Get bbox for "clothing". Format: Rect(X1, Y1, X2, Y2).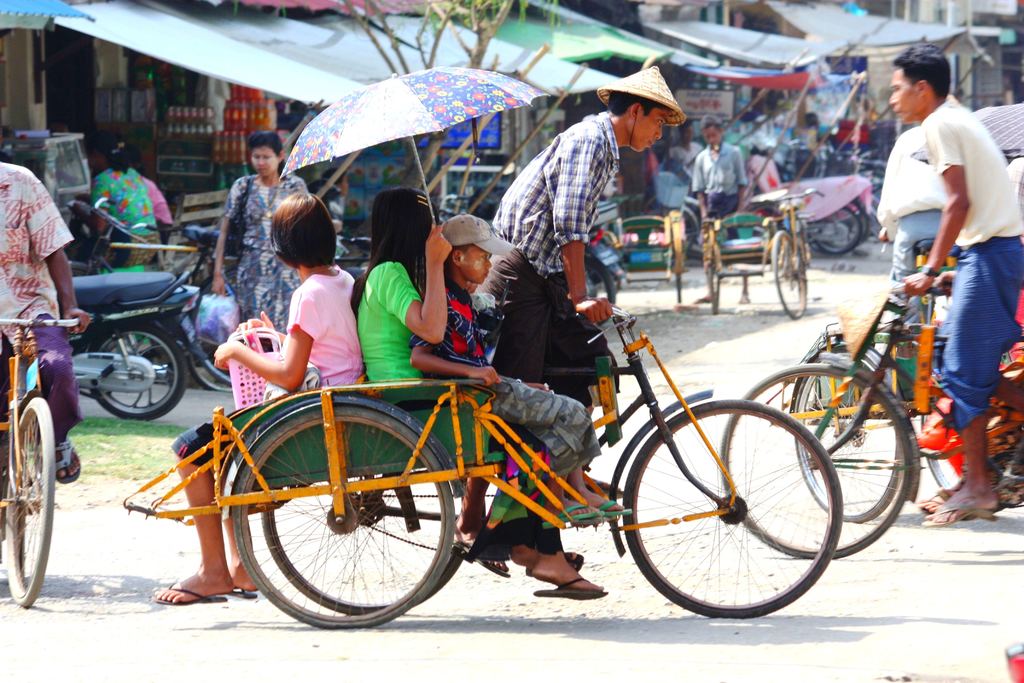
Rect(426, 288, 490, 370).
